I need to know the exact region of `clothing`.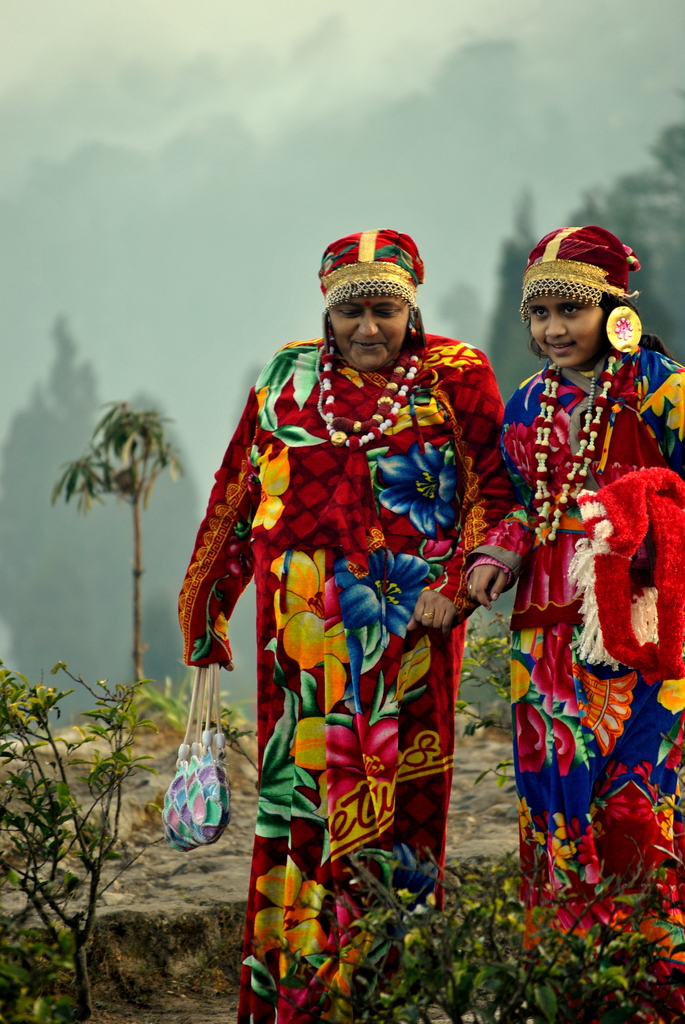
Region: 507 365 684 1023.
